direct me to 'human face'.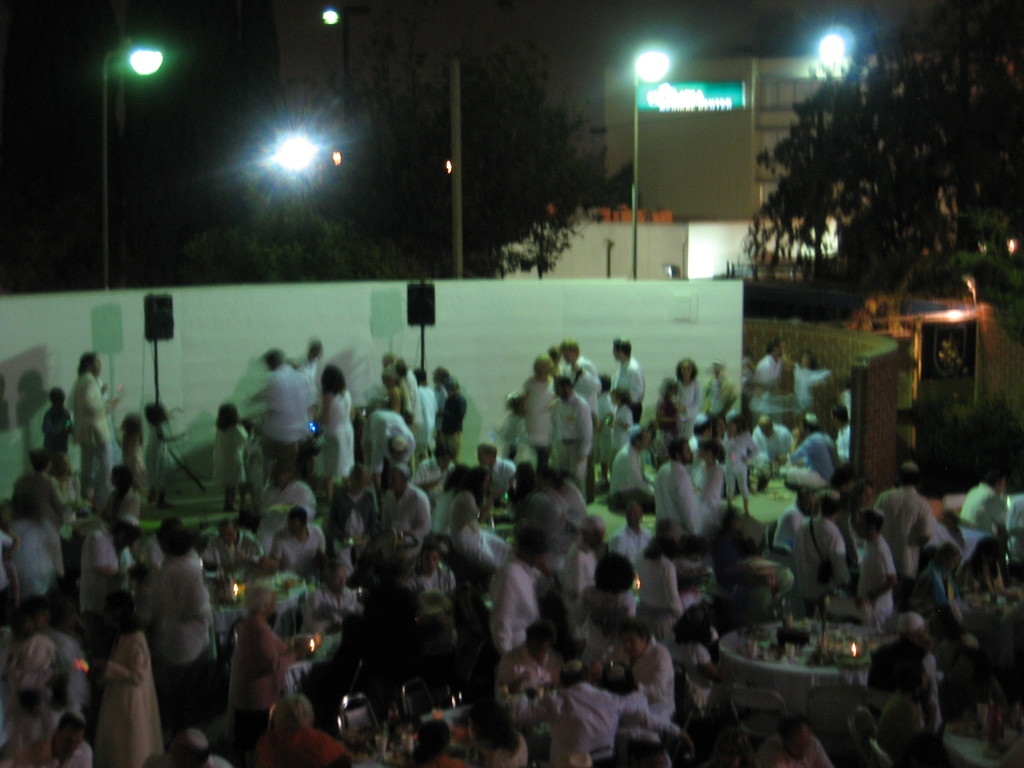
Direction: bbox(680, 437, 694, 463).
